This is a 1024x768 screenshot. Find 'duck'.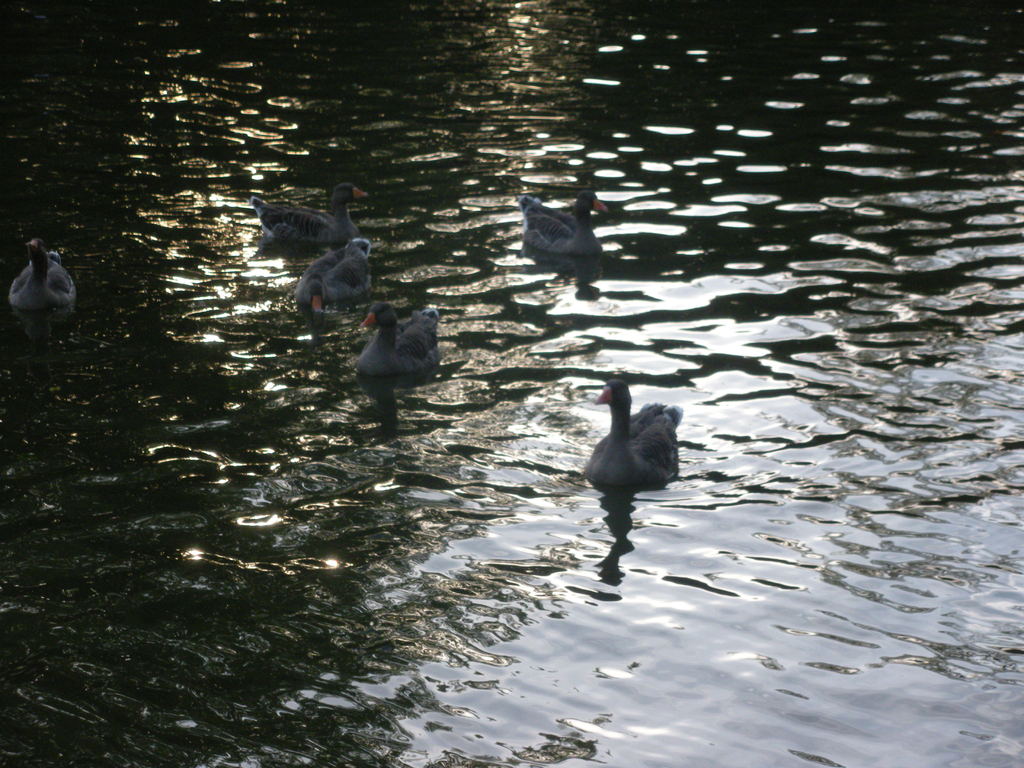
Bounding box: pyautogui.locateOnScreen(518, 182, 611, 262).
